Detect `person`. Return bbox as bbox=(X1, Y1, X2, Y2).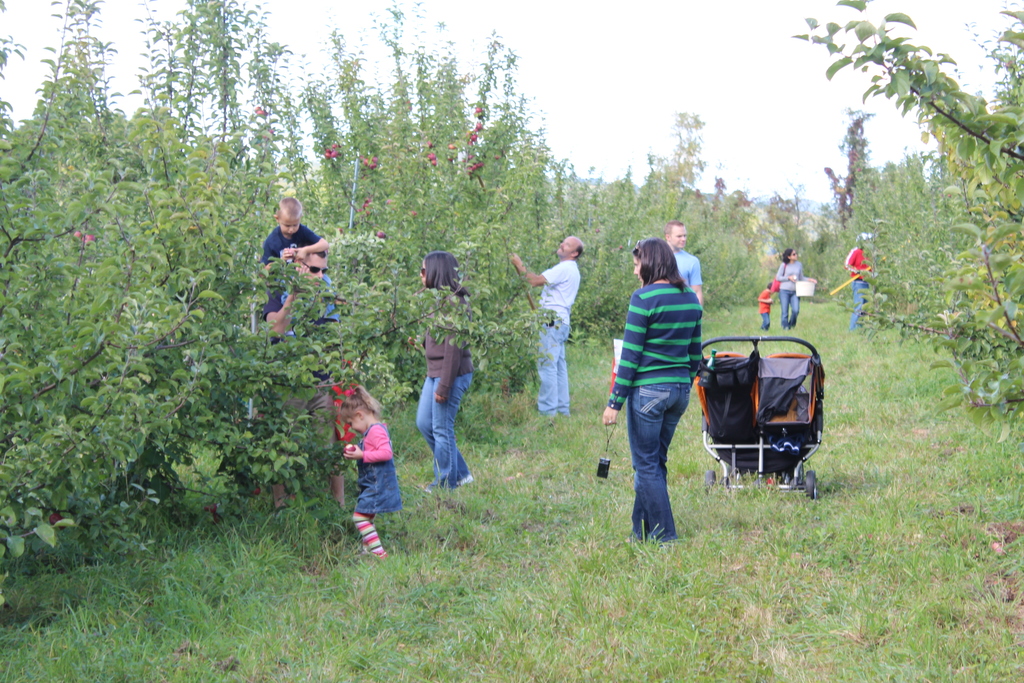
bbox=(509, 233, 584, 420).
